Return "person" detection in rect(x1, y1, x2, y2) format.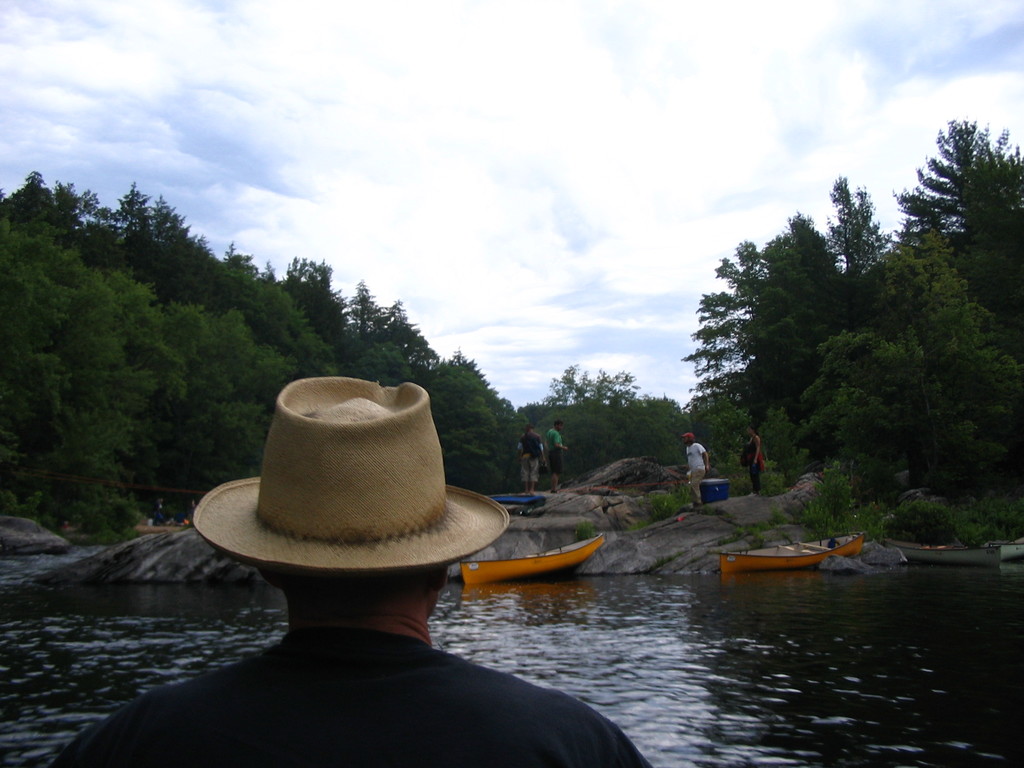
rect(687, 436, 703, 507).
